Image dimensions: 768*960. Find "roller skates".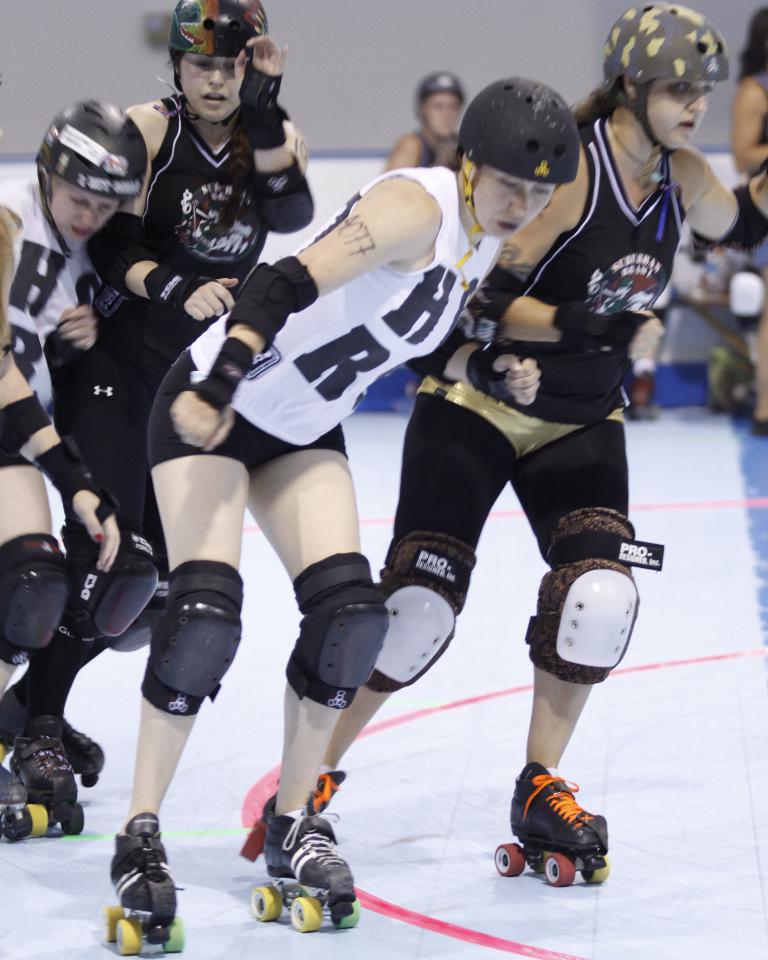
239, 762, 350, 864.
